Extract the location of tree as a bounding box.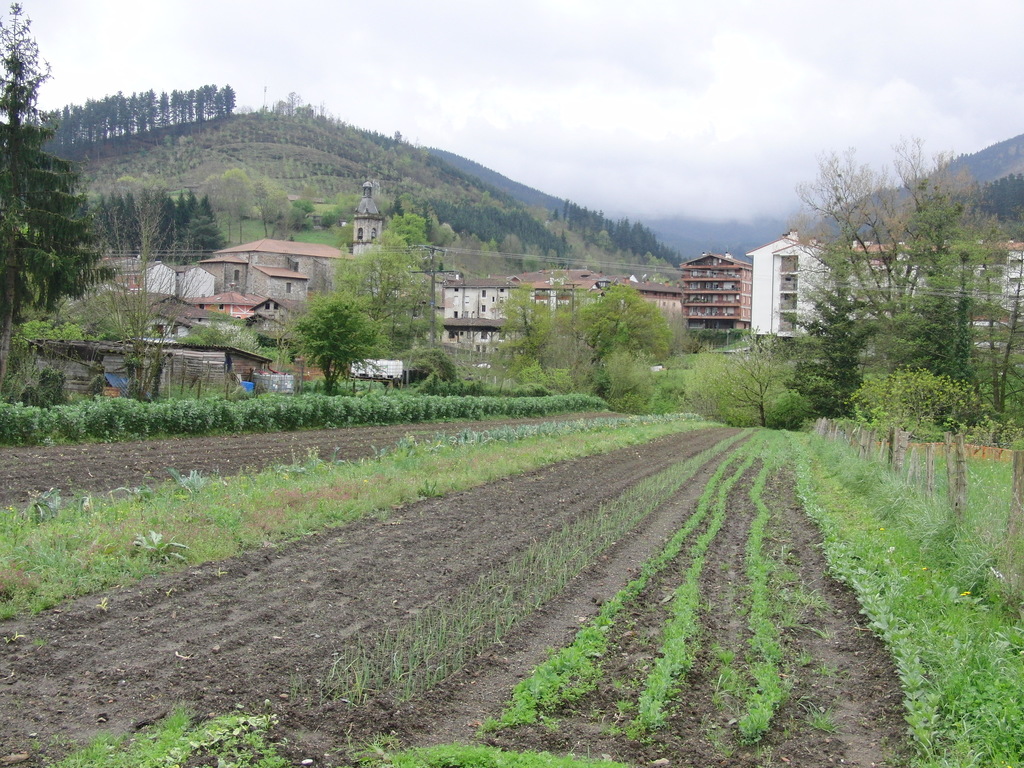
<bbox>808, 169, 994, 440</bbox>.
